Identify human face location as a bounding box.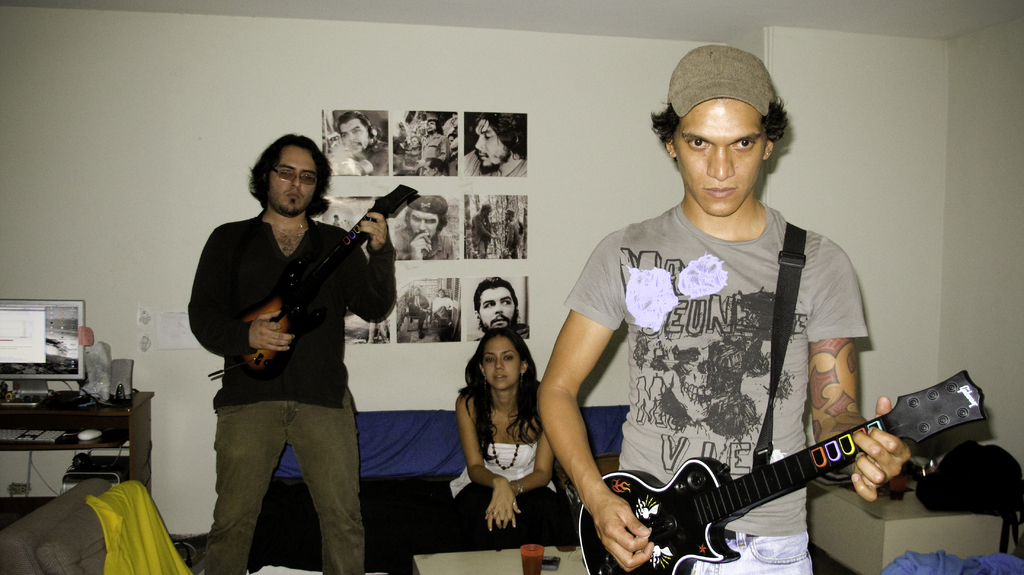
678/96/767/218.
